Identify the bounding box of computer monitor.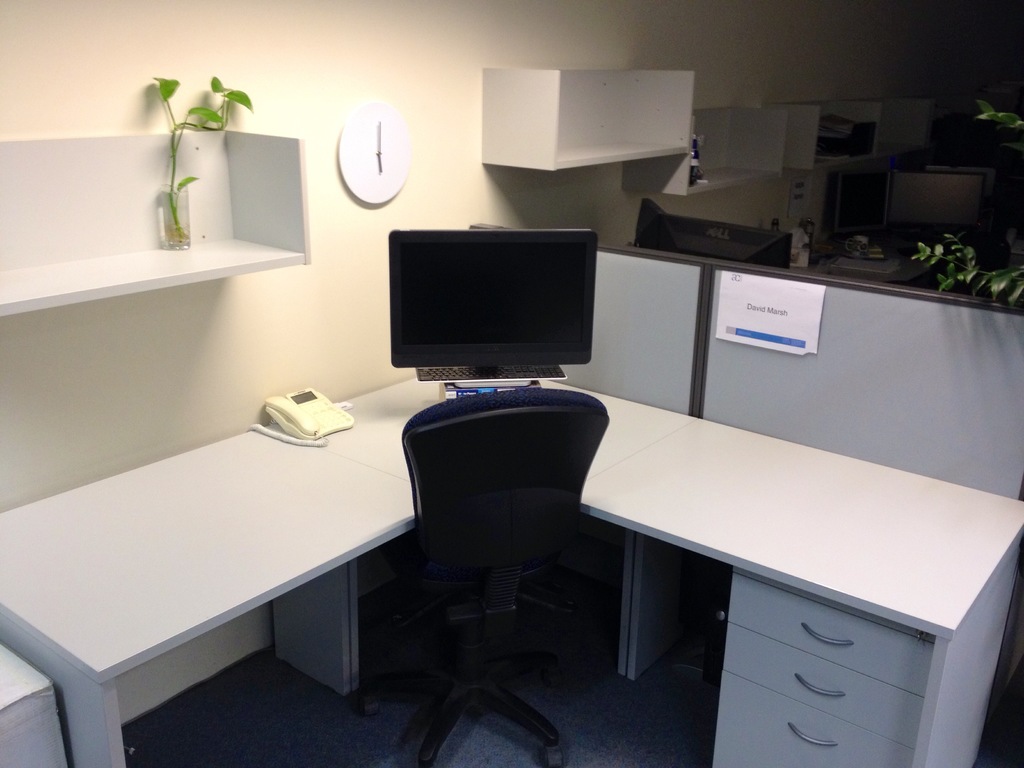
locate(645, 211, 791, 273).
